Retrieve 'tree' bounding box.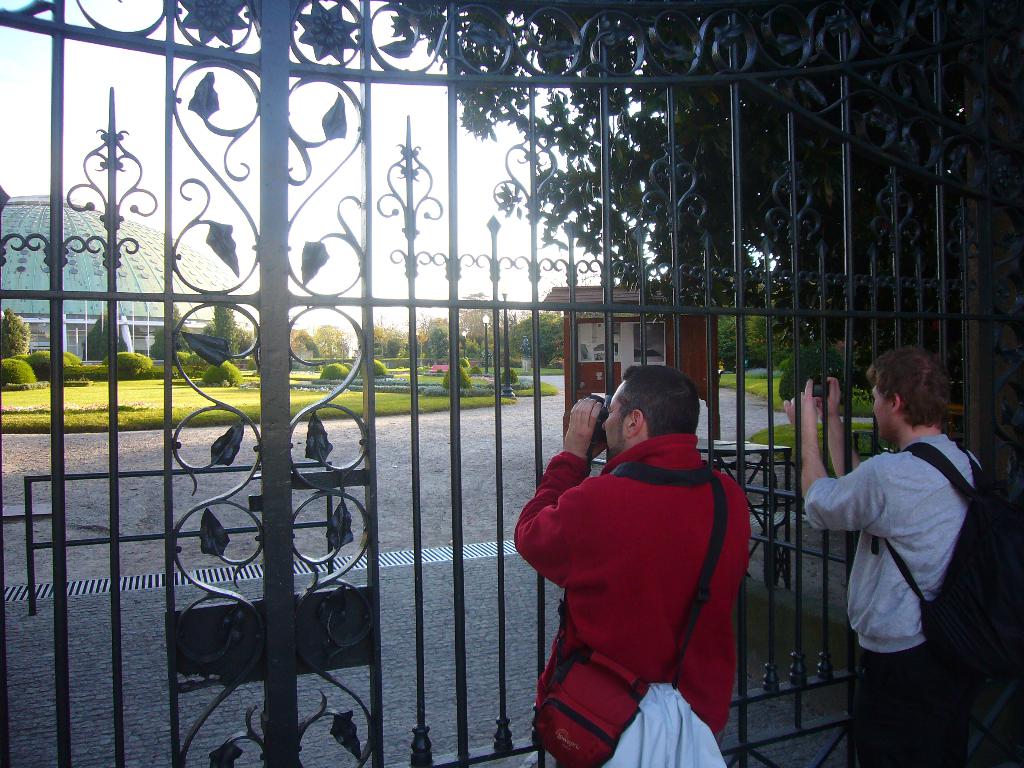
Bounding box: x1=150 y1=296 x2=201 y2=376.
